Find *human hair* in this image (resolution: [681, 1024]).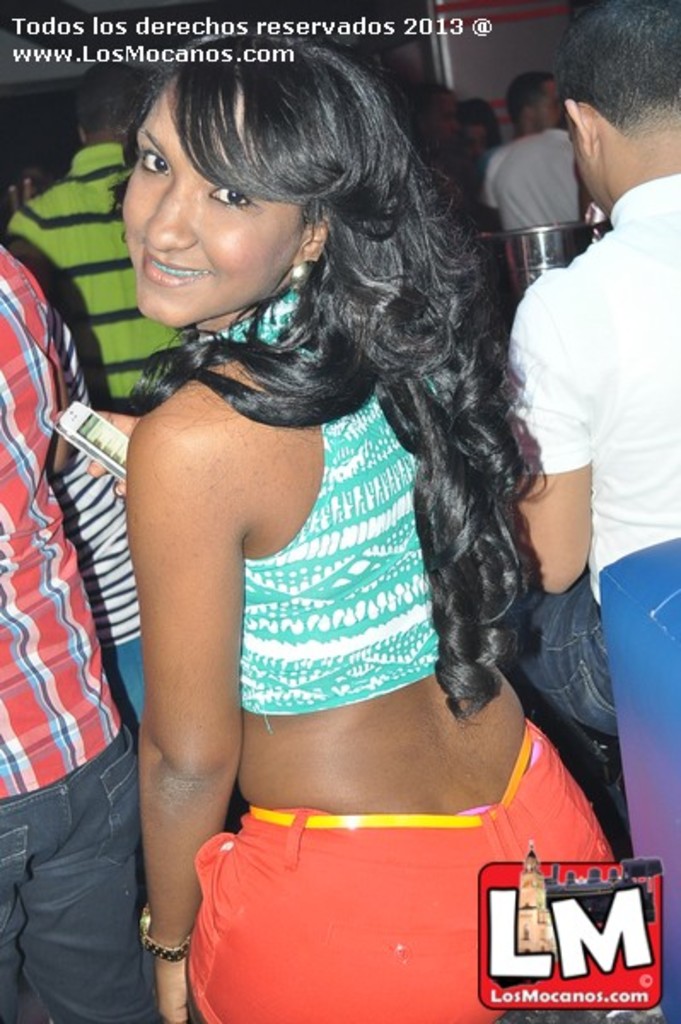
[406, 80, 445, 137].
